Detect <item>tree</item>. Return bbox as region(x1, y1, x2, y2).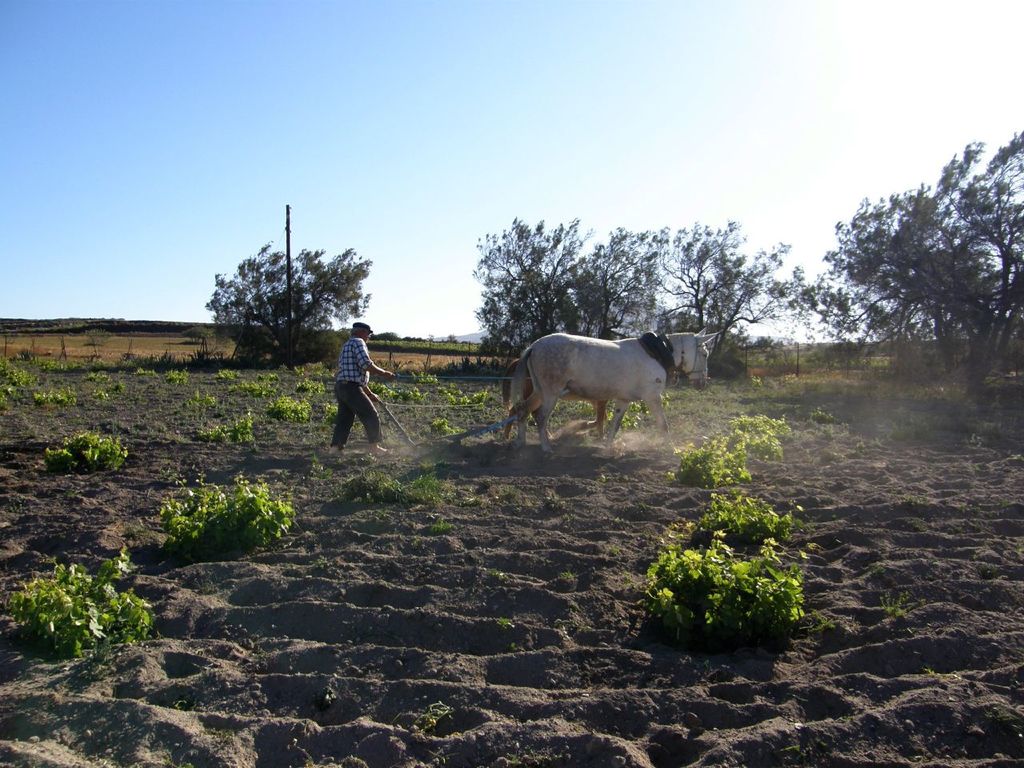
region(782, 126, 1023, 414).
